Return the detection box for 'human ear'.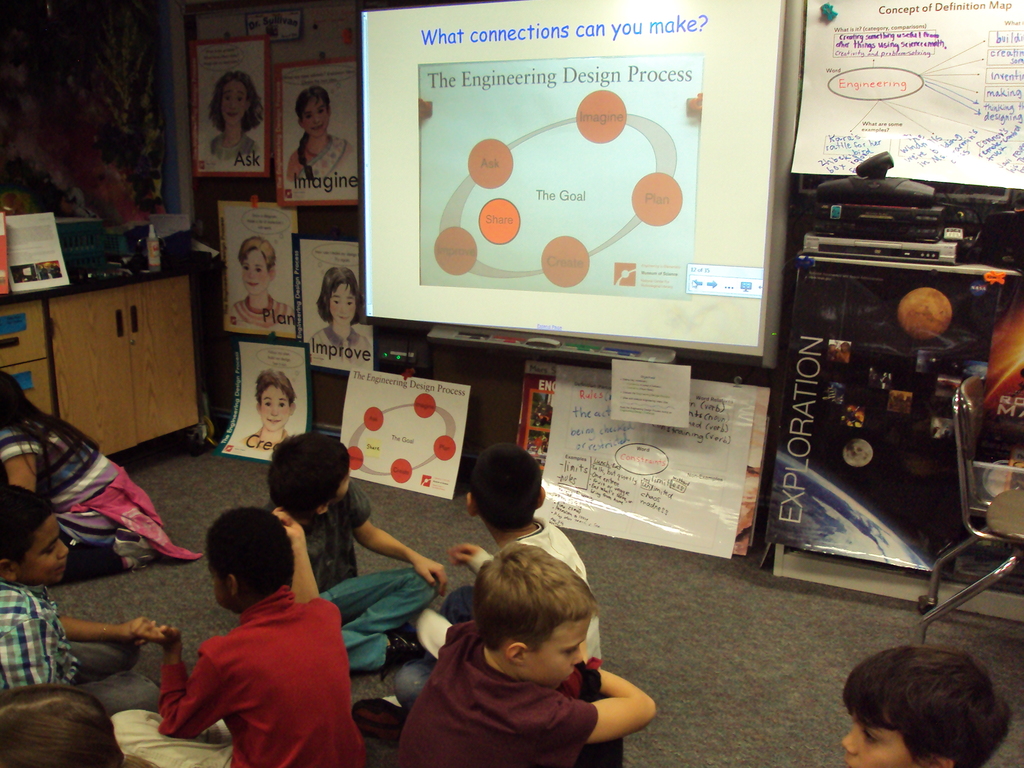
region(288, 399, 298, 415).
